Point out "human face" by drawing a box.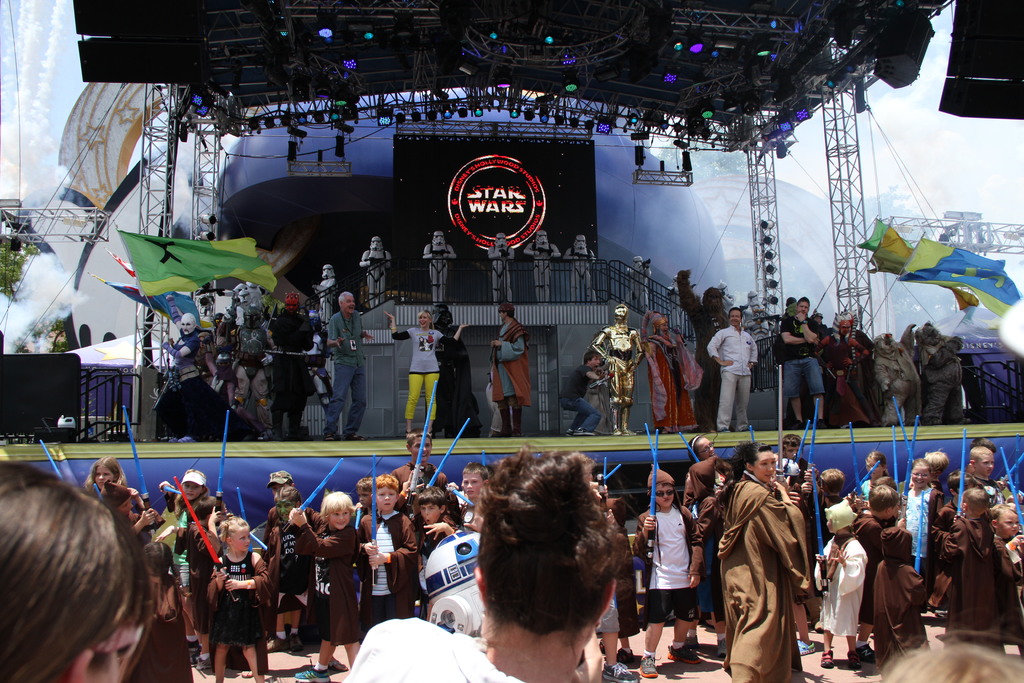
753,452,776,482.
